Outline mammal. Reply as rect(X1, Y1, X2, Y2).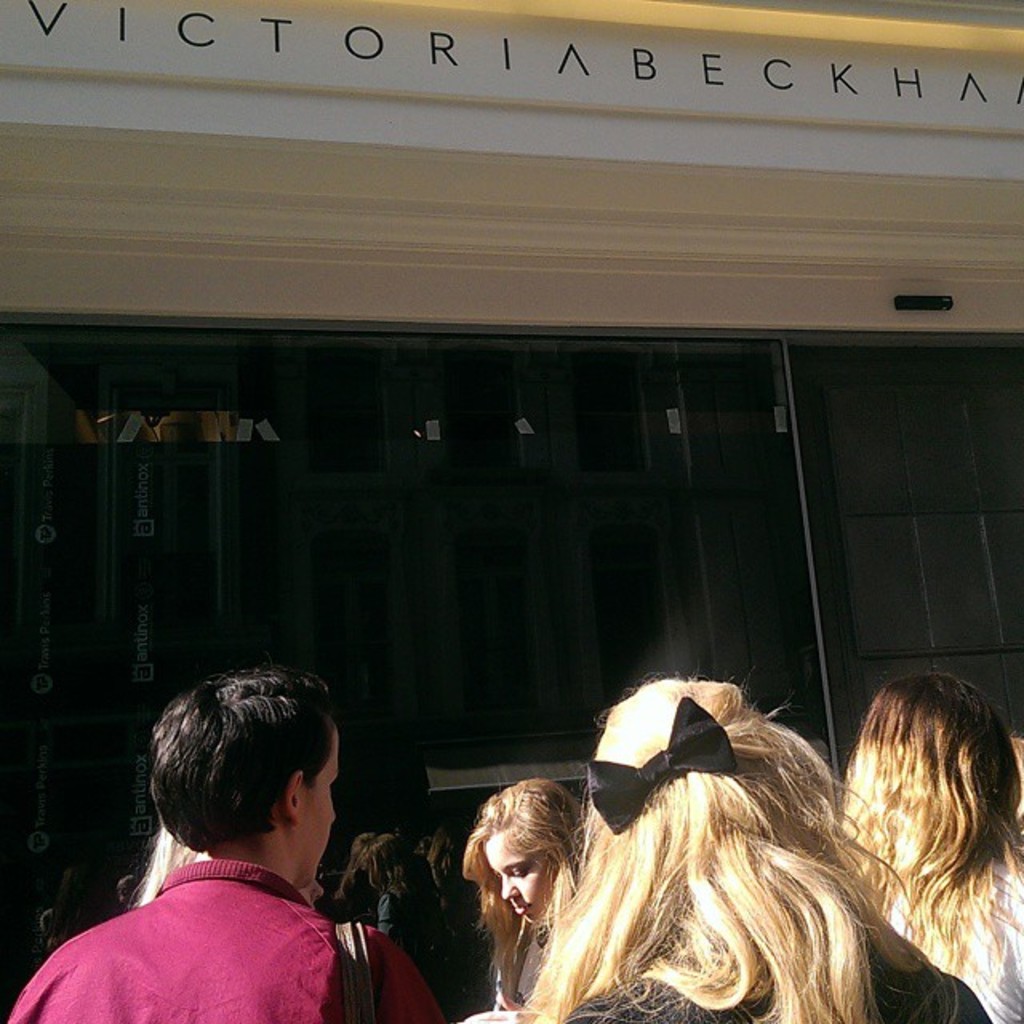
rect(341, 834, 427, 984).
